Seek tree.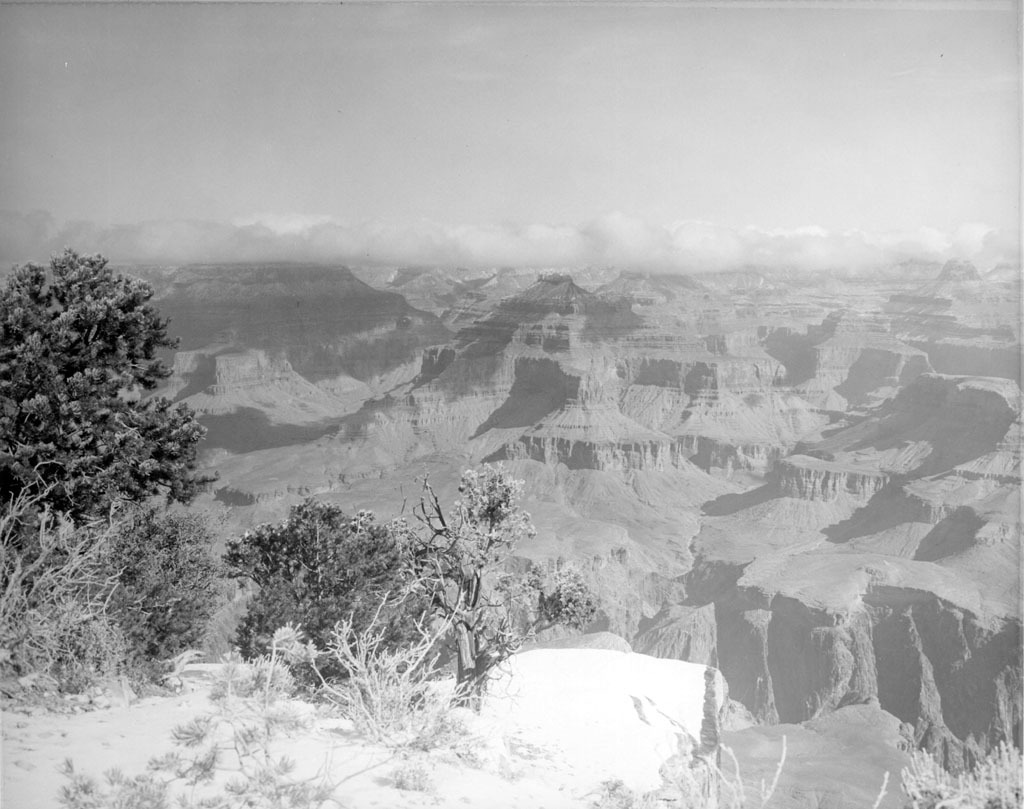
box=[0, 245, 203, 598].
